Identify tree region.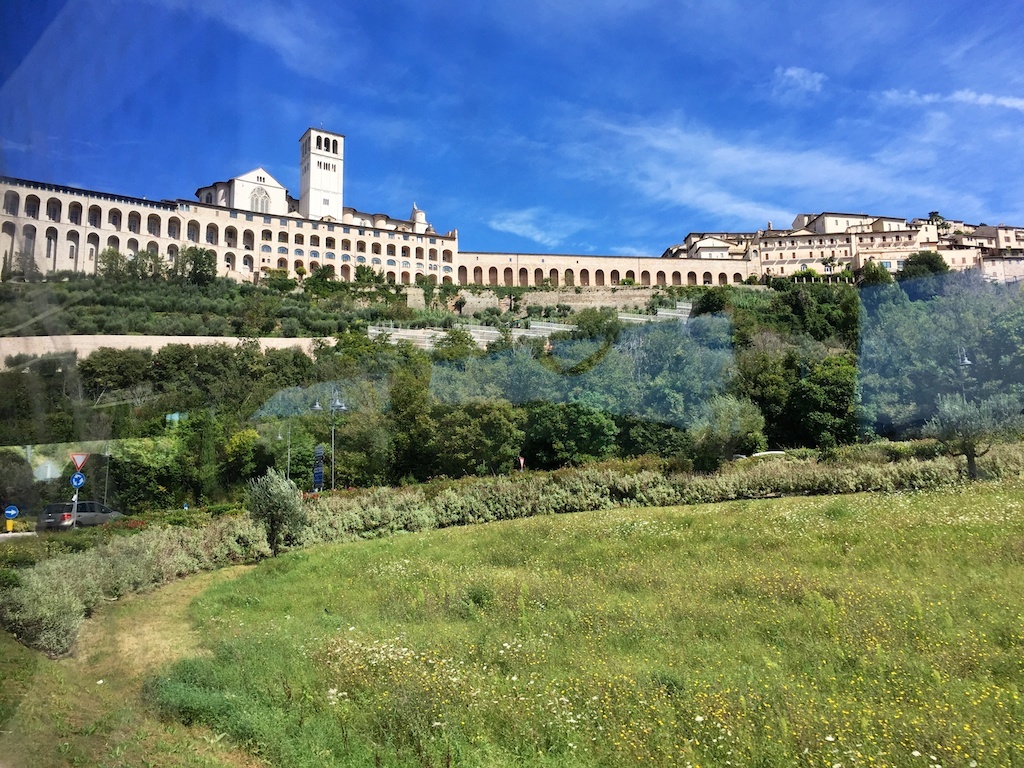
Region: x1=212 y1=418 x2=271 y2=473.
